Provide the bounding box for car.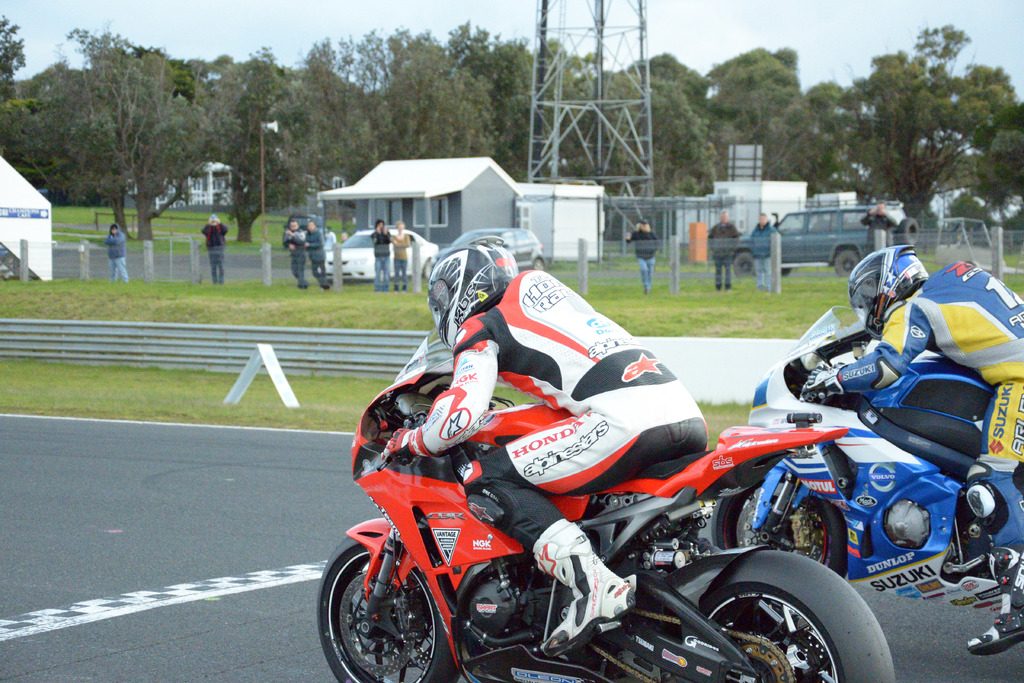
724,208,910,277.
